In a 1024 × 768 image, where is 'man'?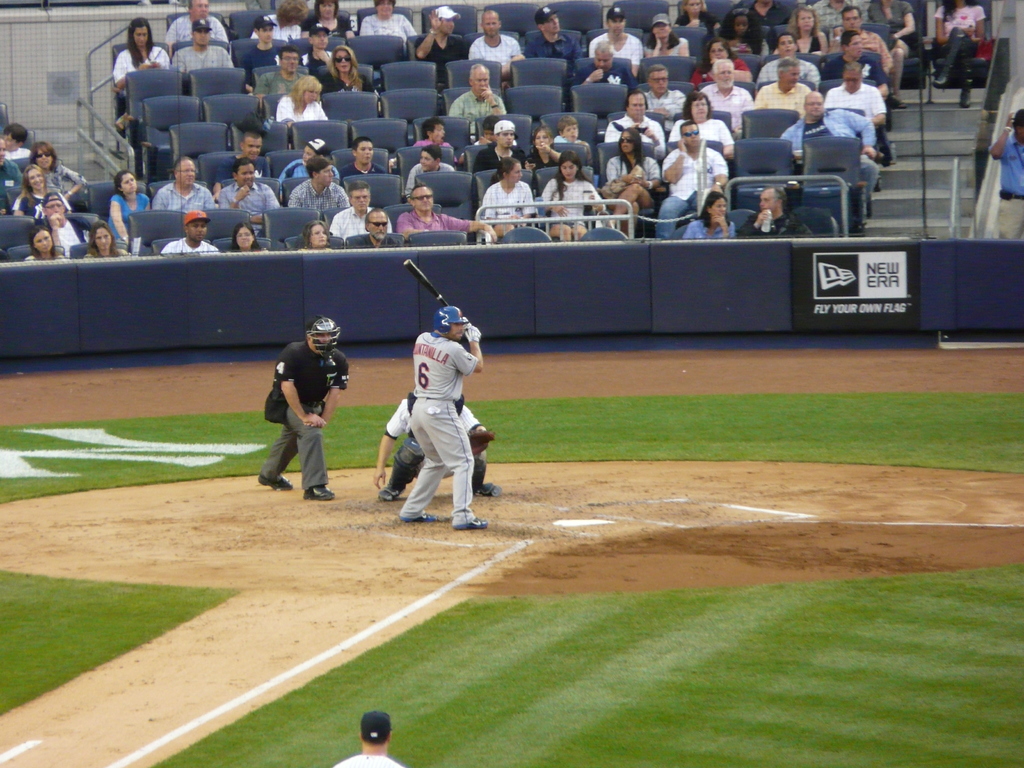
bbox=(394, 182, 499, 245).
